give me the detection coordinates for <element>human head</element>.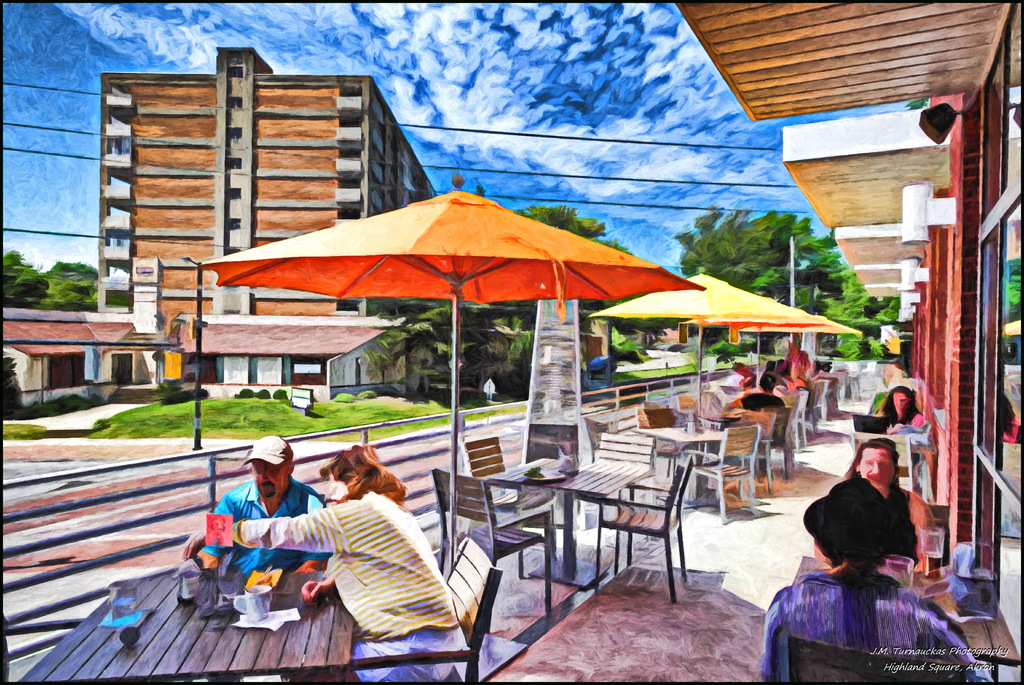
bbox=[857, 436, 900, 489].
